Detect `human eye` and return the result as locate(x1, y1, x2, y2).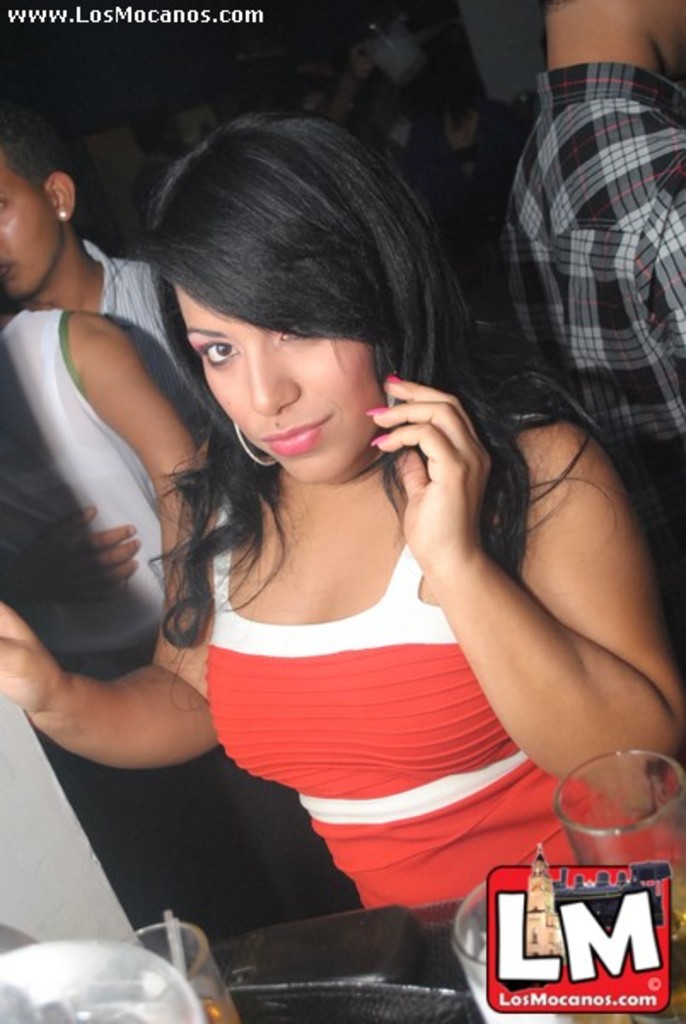
locate(275, 319, 314, 341).
